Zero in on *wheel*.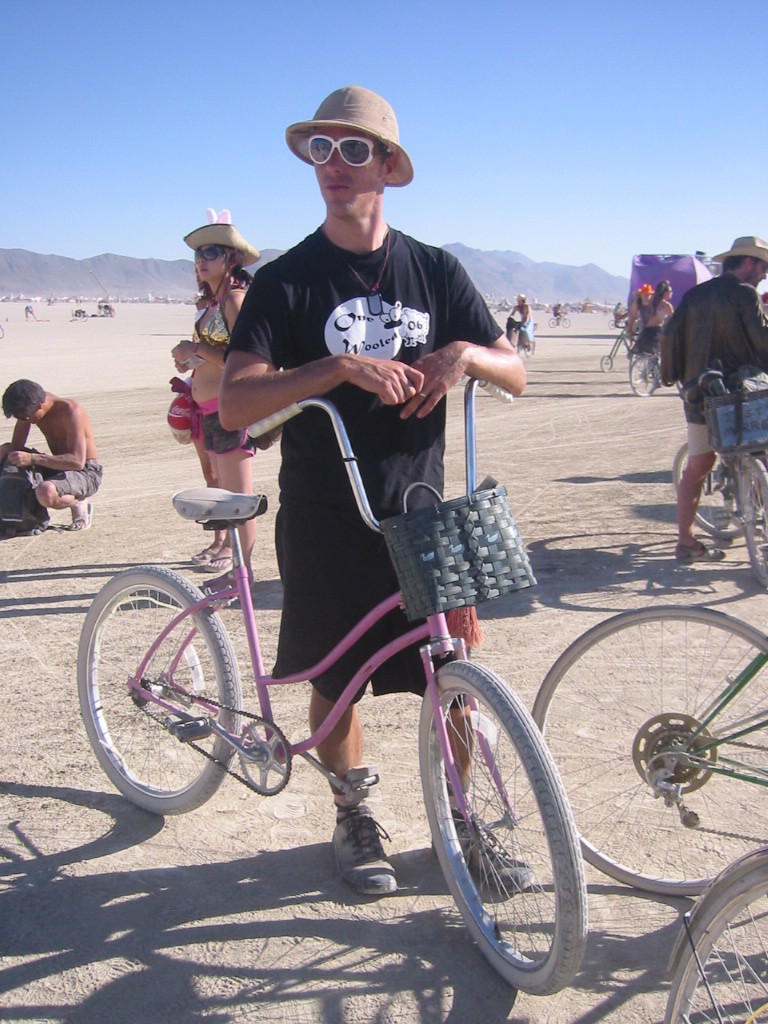
Zeroed in: select_region(596, 352, 619, 369).
